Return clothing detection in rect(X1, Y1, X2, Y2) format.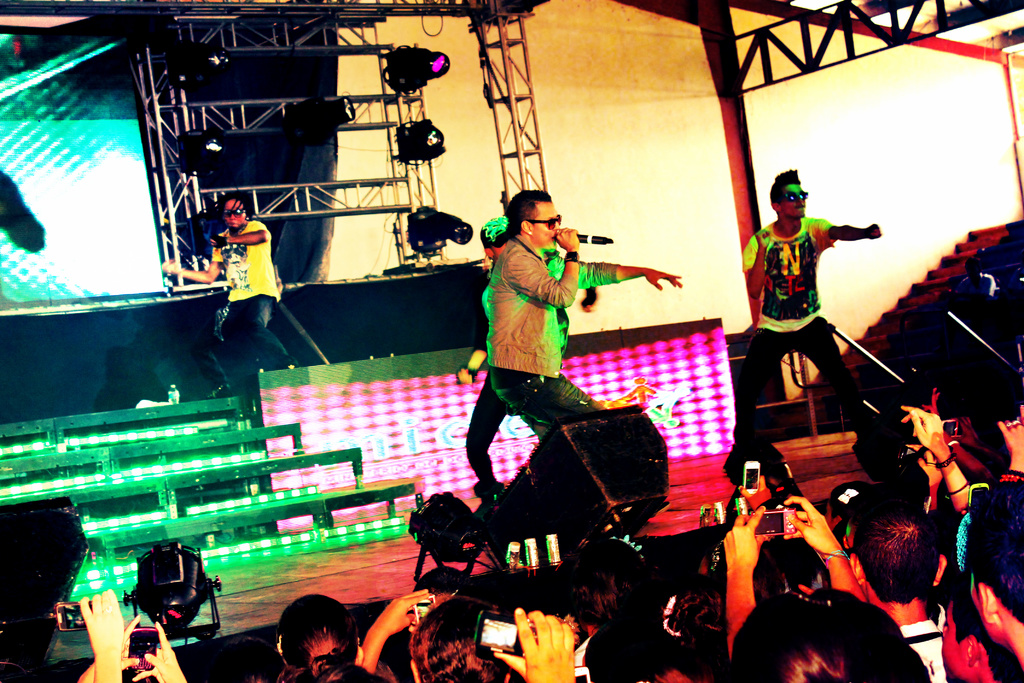
rect(206, 217, 311, 418).
